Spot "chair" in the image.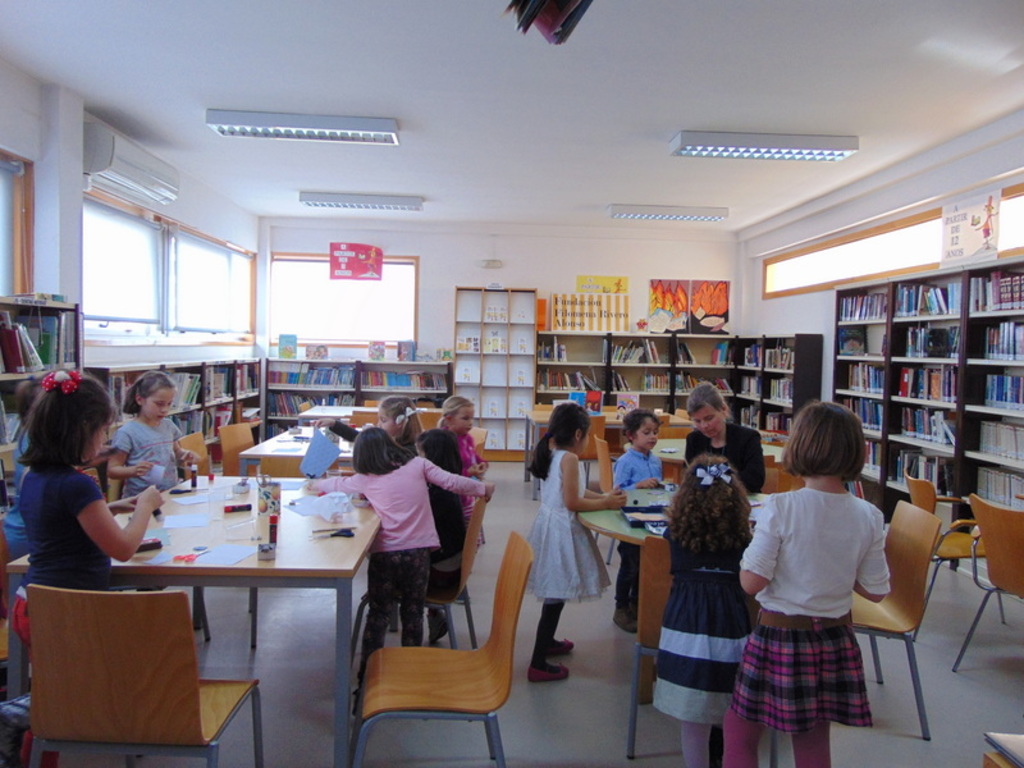
"chair" found at 568, 416, 611, 470.
